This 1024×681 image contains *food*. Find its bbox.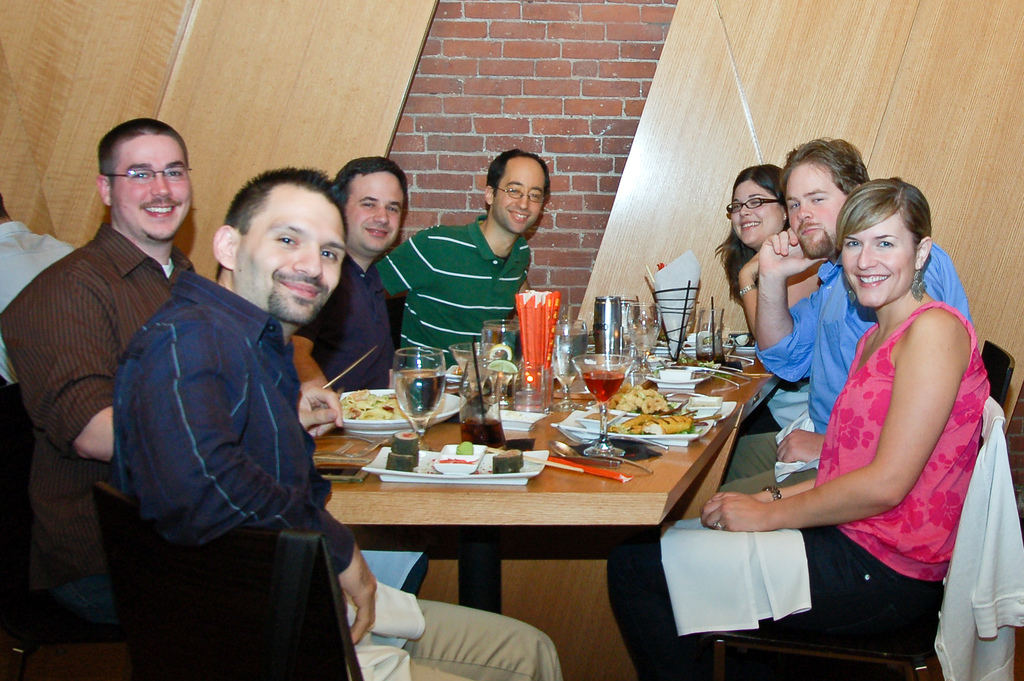
bbox(331, 387, 403, 448).
